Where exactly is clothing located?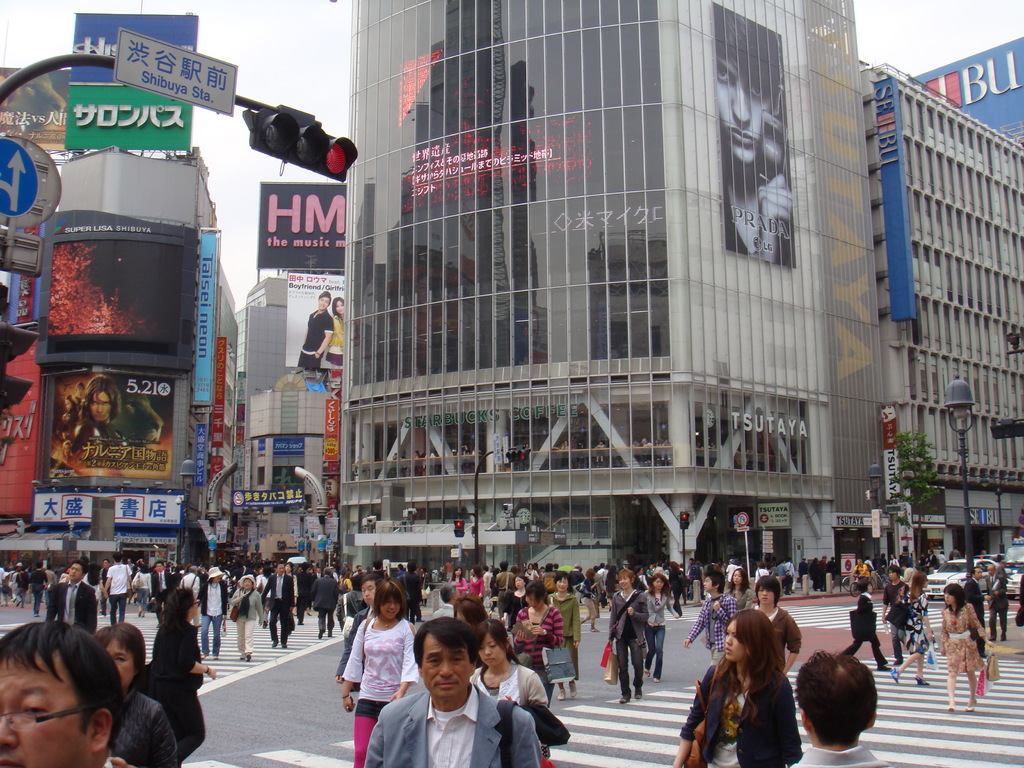
Its bounding box is [600, 581, 646, 701].
